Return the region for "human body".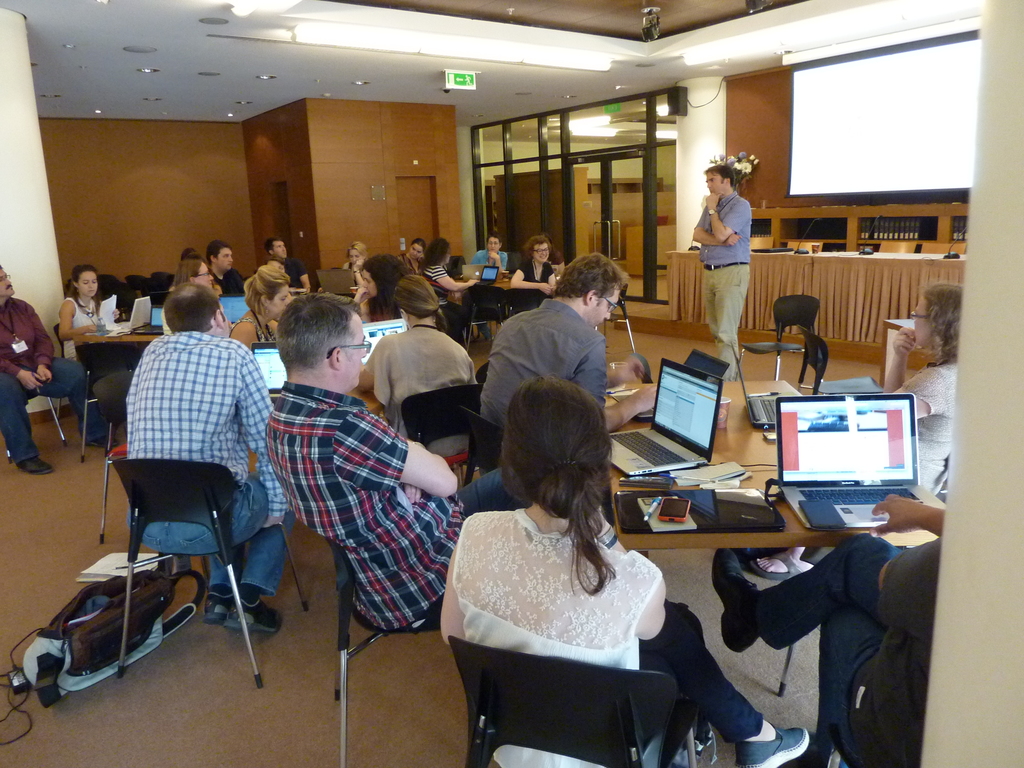
714, 507, 950, 767.
